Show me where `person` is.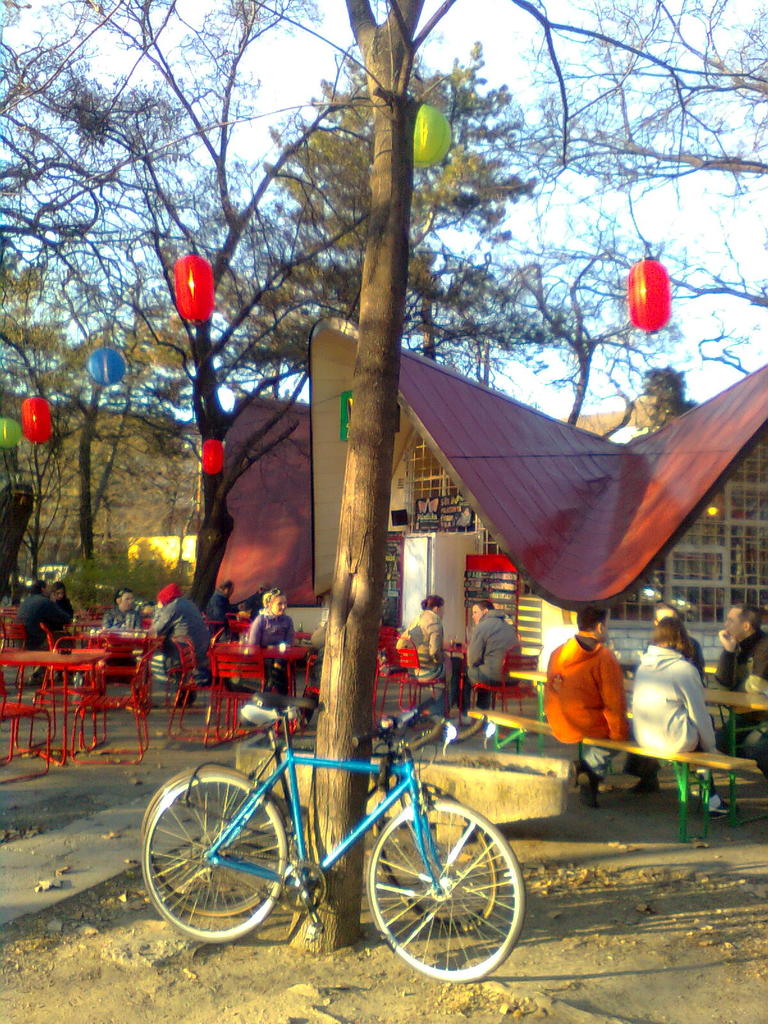
`person` is at left=628, top=602, right=712, bottom=756.
